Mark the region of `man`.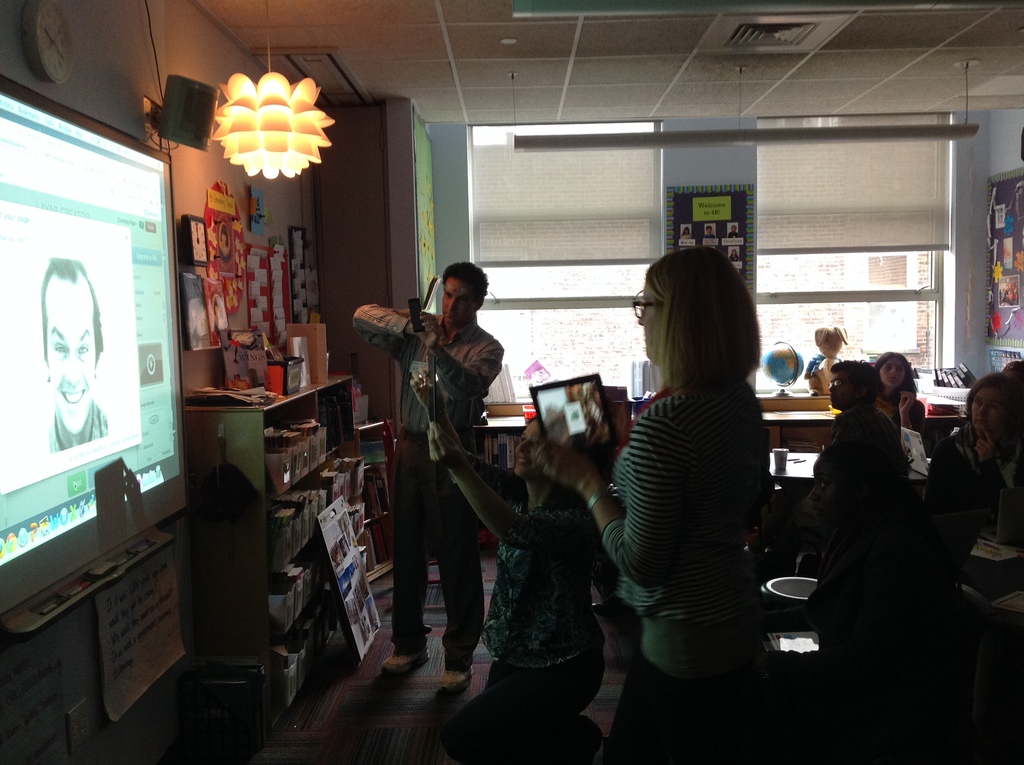
Region: <region>373, 249, 513, 703</region>.
